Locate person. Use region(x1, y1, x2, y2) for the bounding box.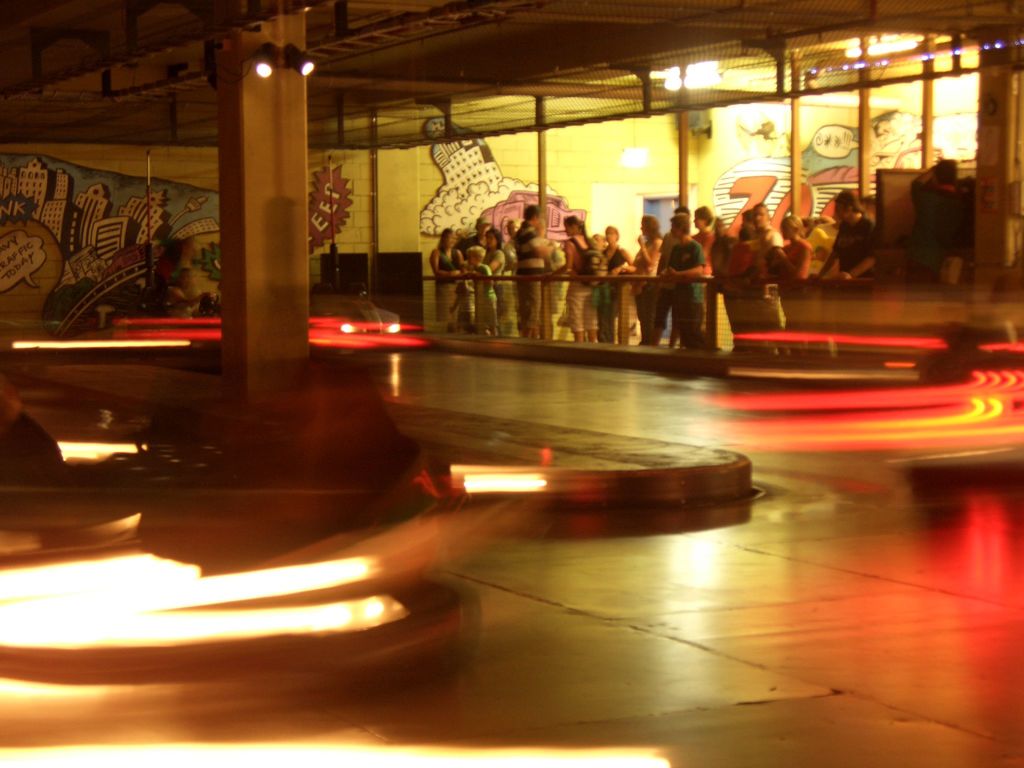
region(516, 202, 554, 340).
